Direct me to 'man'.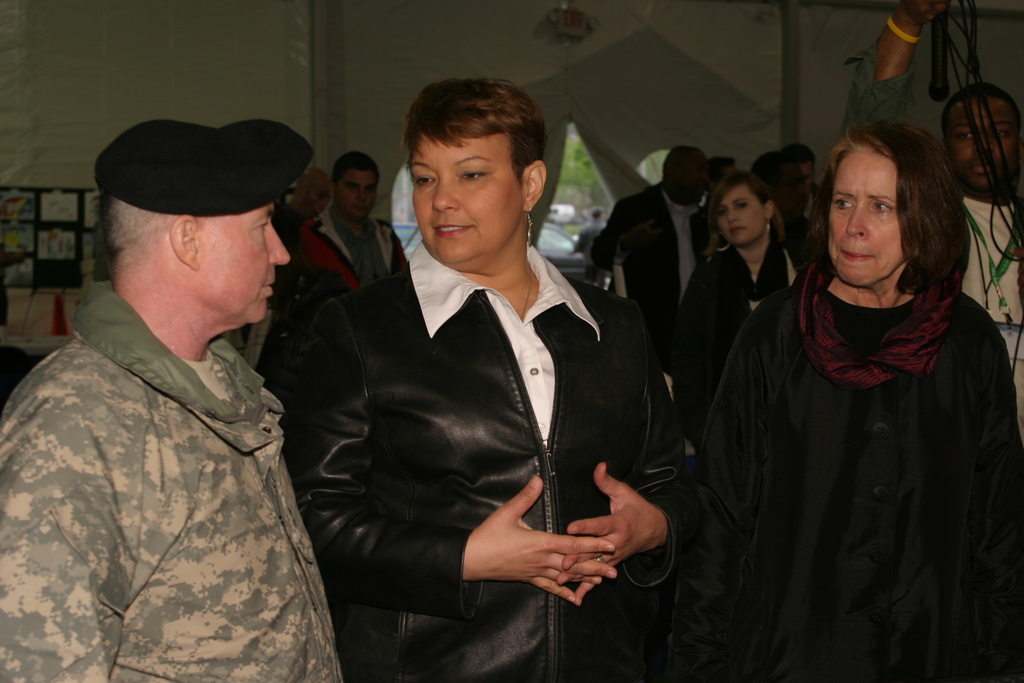
Direction: bbox(264, 81, 657, 682).
